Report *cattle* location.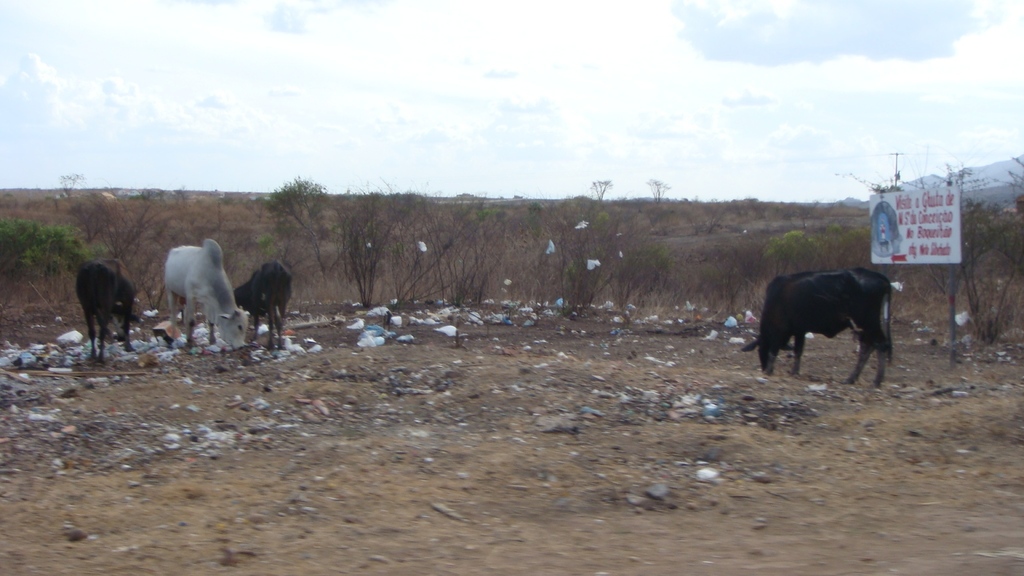
Report: 761/252/912/386.
